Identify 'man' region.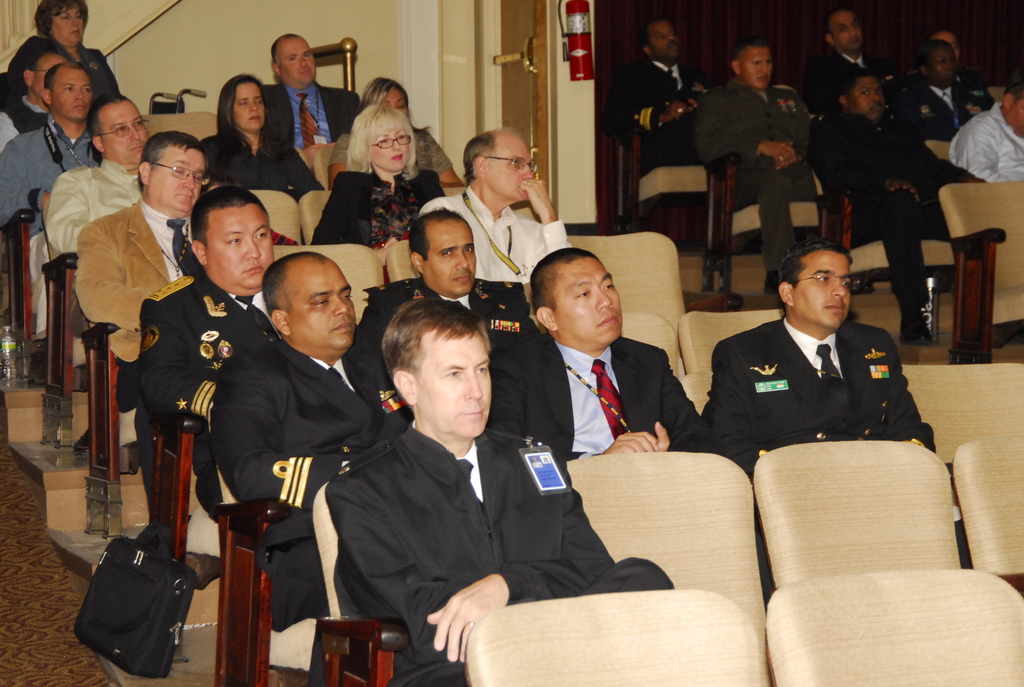
Region: crop(682, 245, 934, 479).
